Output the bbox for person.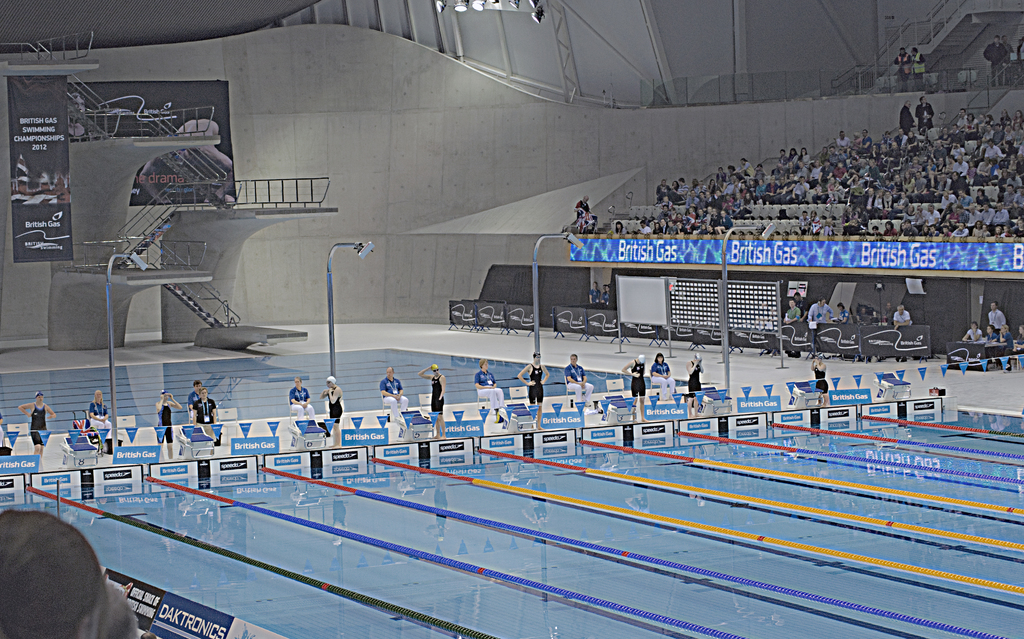
(left=476, top=361, right=506, bottom=416).
